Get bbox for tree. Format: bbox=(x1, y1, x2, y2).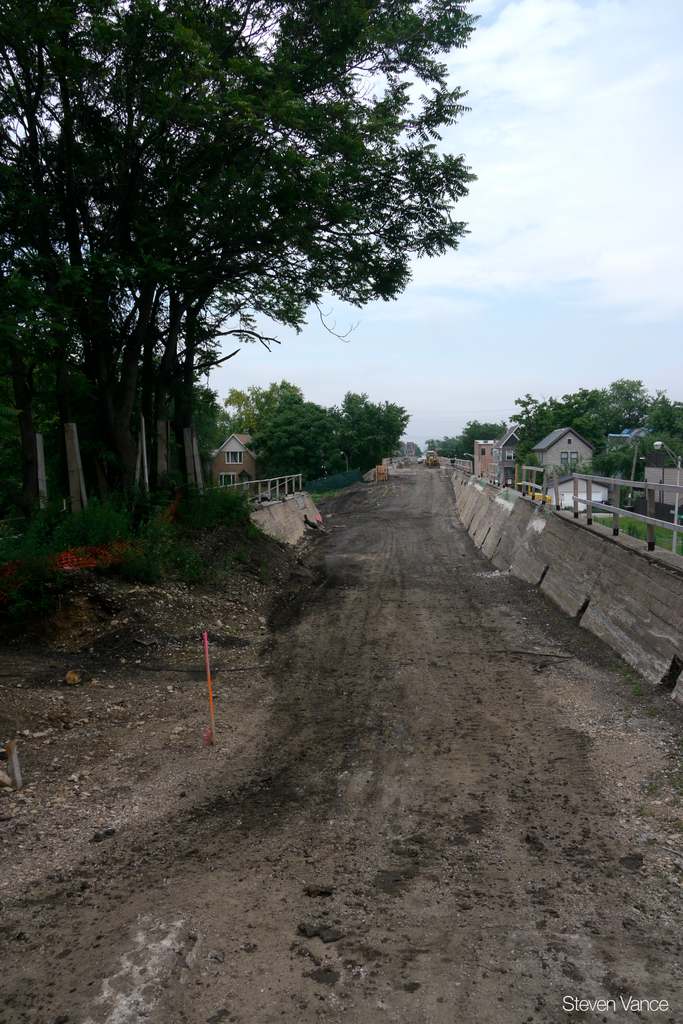
bbox=(28, 16, 491, 548).
